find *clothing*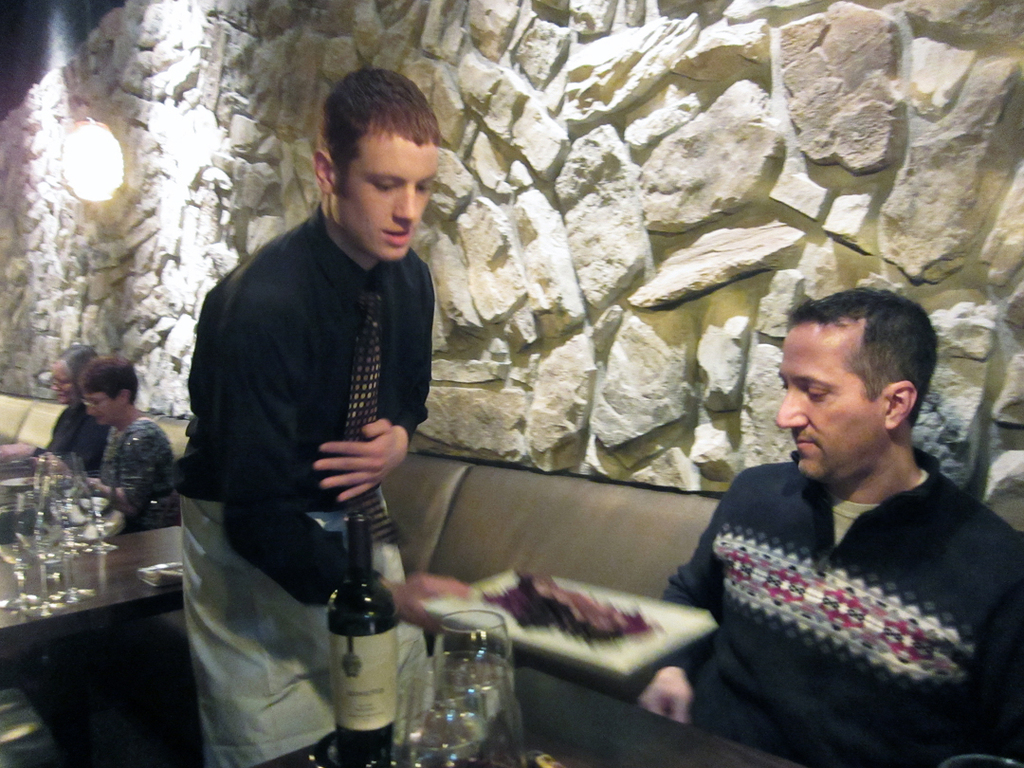
region(98, 404, 182, 529)
